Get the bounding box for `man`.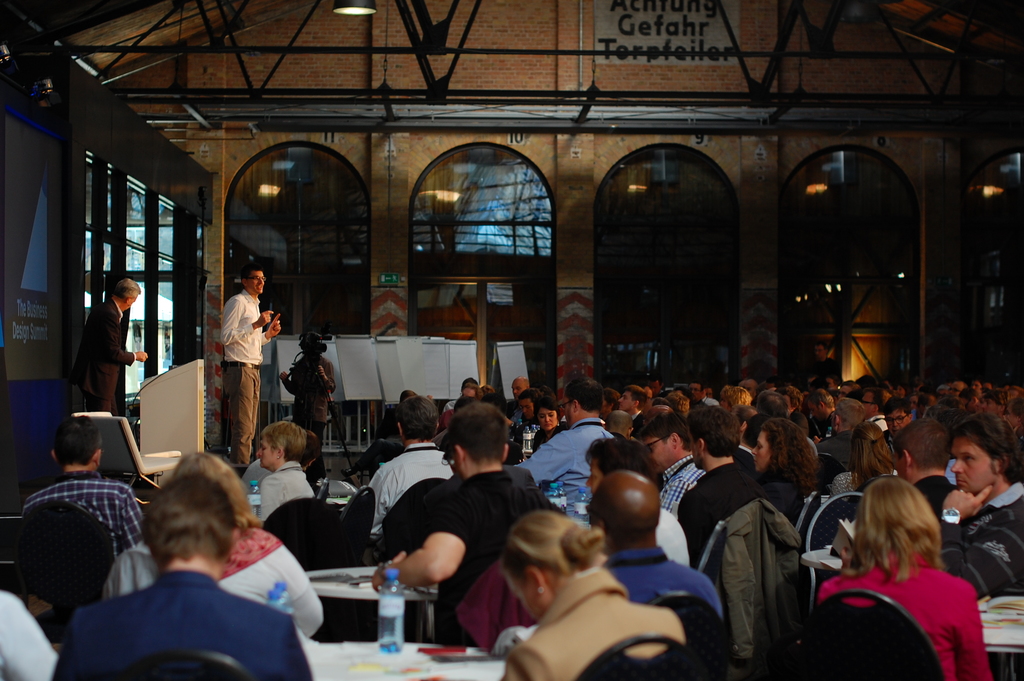
Rect(506, 377, 528, 420).
